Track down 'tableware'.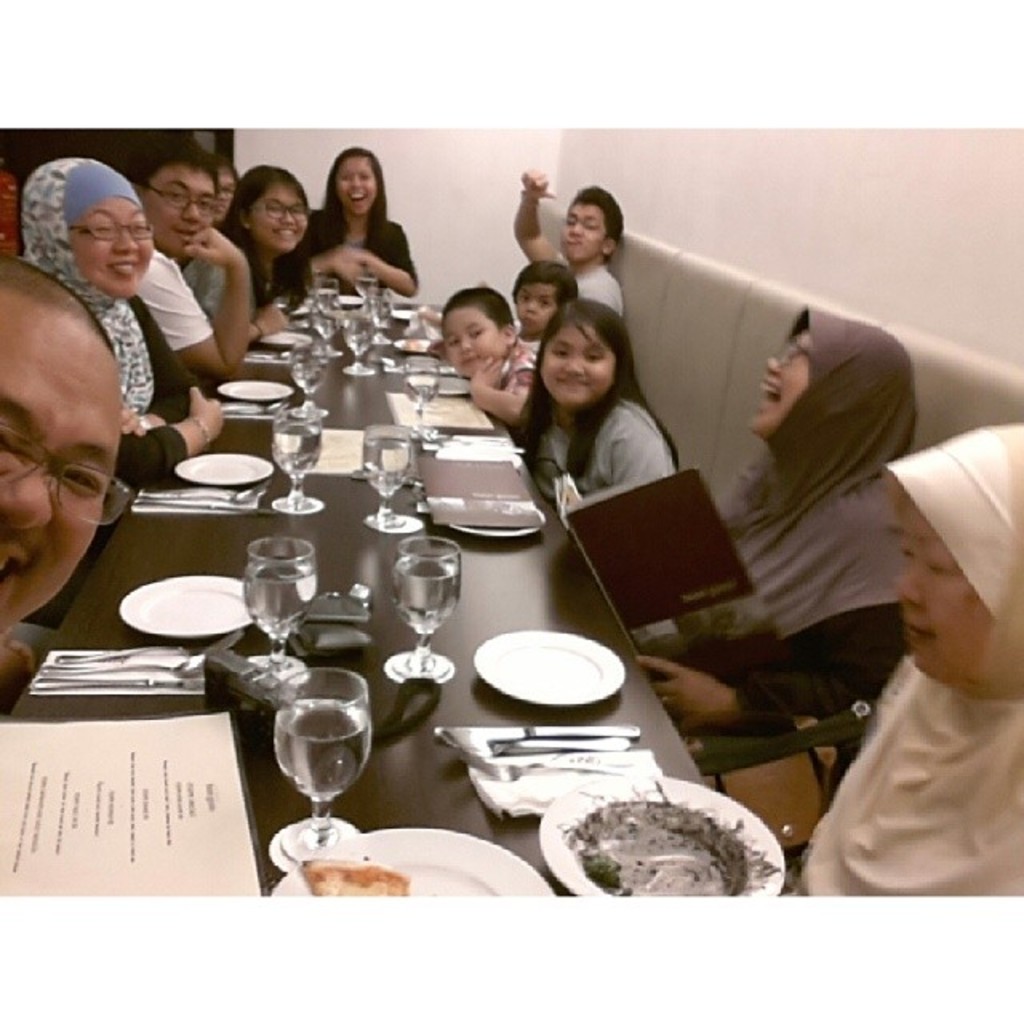
Tracked to [left=440, top=725, right=531, bottom=789].
